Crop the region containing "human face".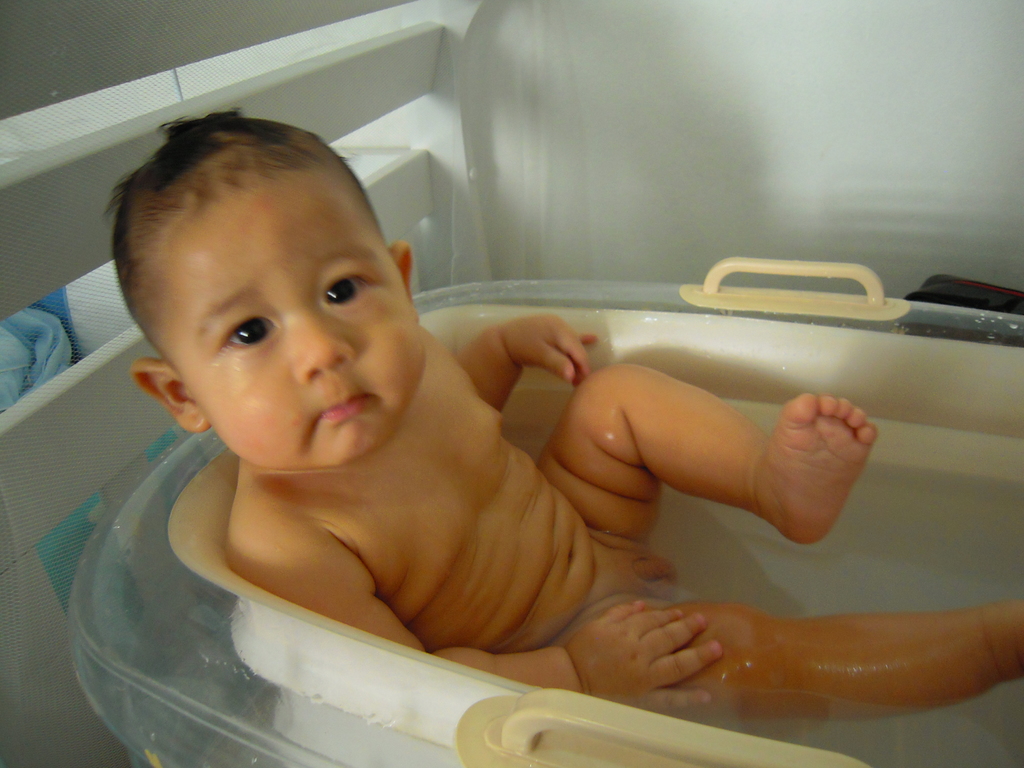
Crop region: 160/189/426/467.
